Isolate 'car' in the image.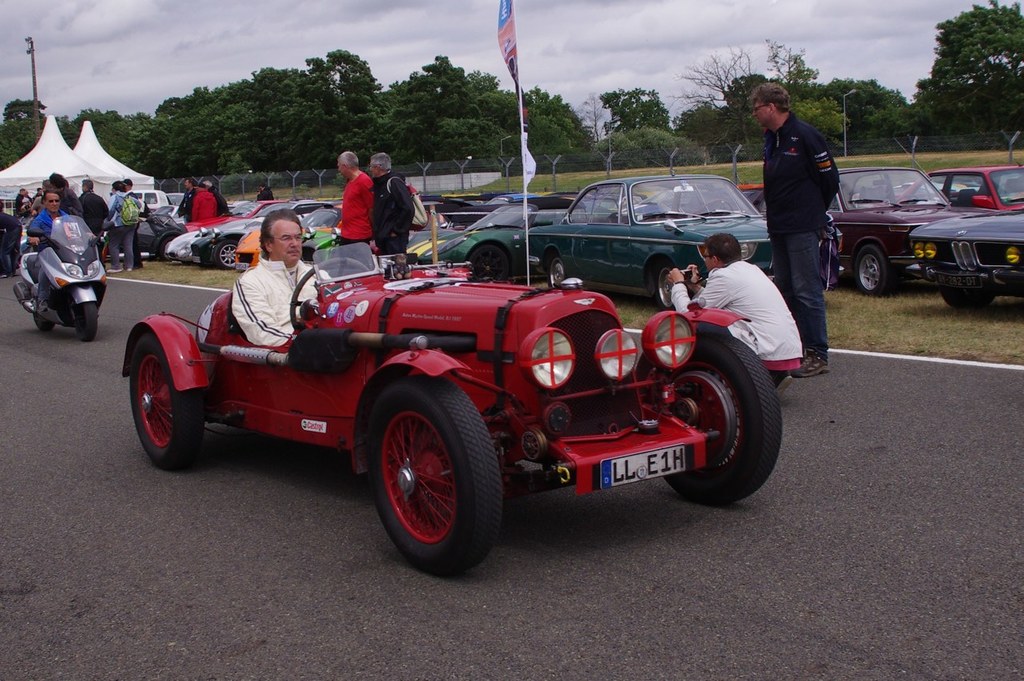
Isolated region: box(166, 219, 269, 263).
